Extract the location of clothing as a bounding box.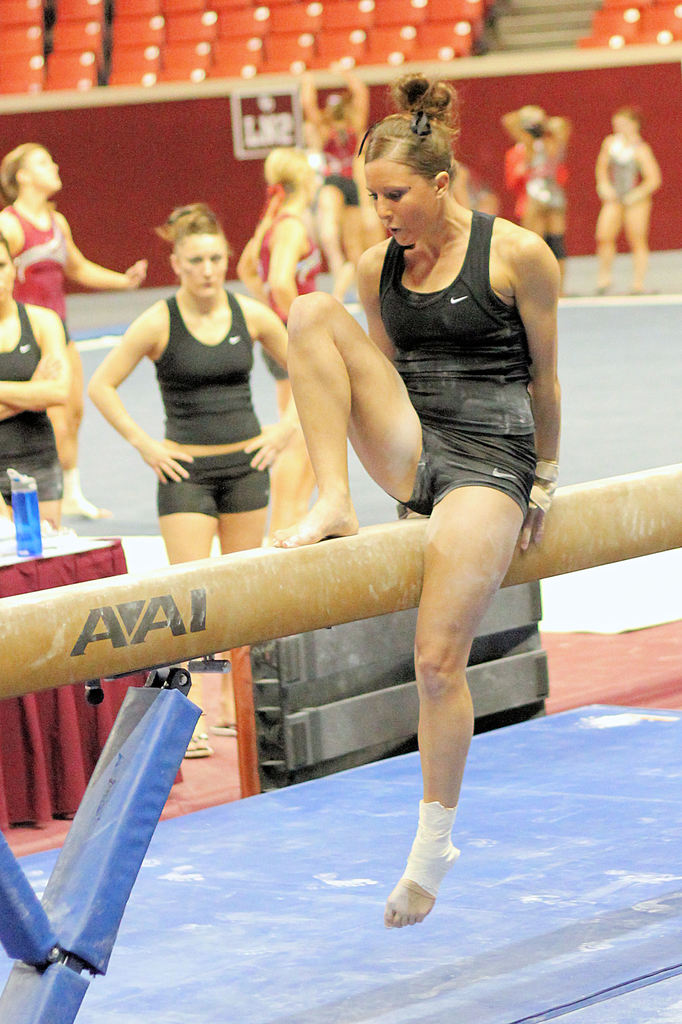
box=[0, 321, 60, 500].
